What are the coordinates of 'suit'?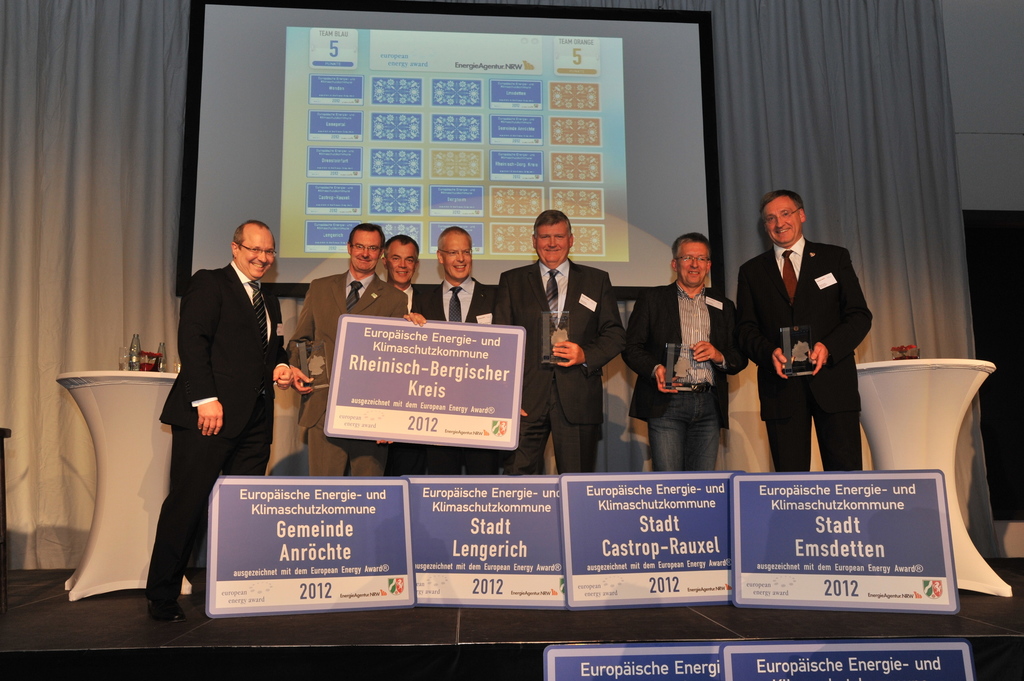
392, 285, 425, 300.
